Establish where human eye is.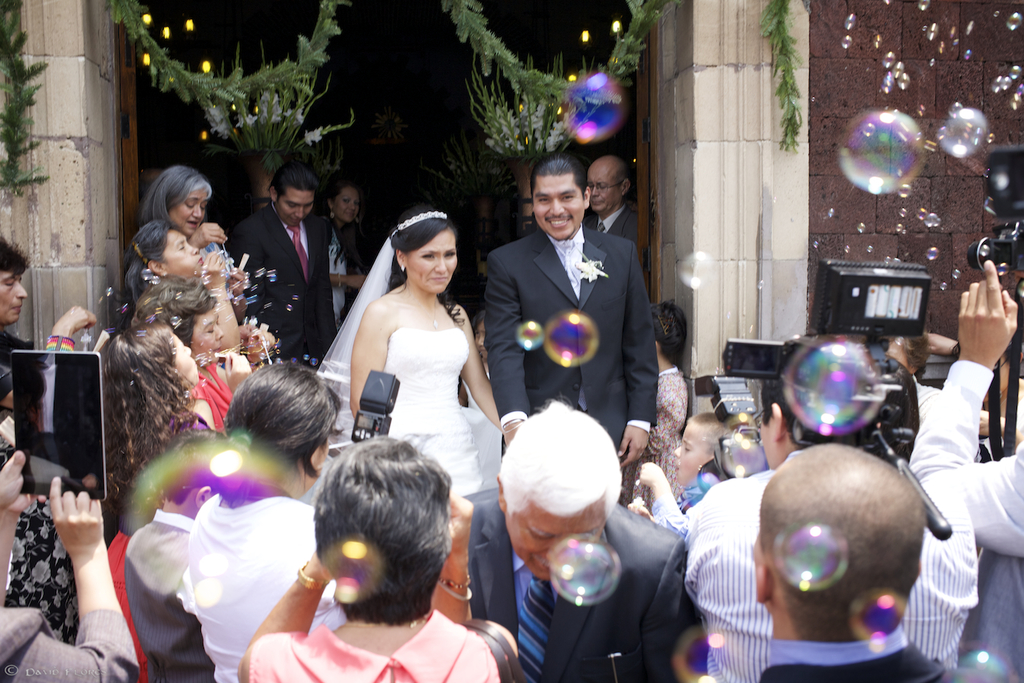
Established at 441 246 455 260.
